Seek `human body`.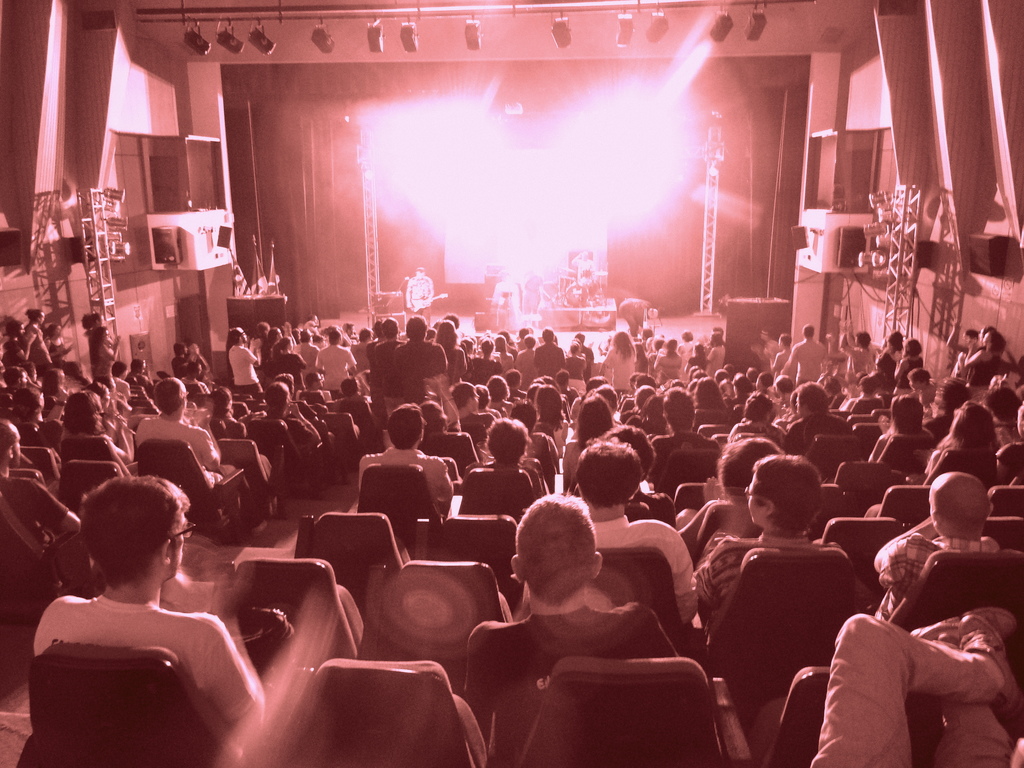
crop(41, 362, 70, 423).
